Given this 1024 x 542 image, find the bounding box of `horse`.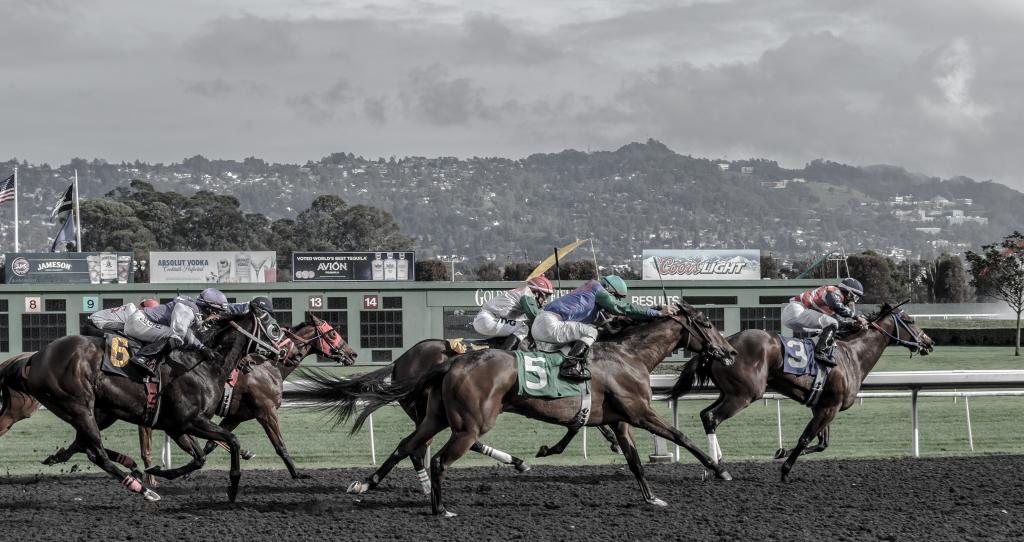
l=16, t=305, r=304, b=505.
